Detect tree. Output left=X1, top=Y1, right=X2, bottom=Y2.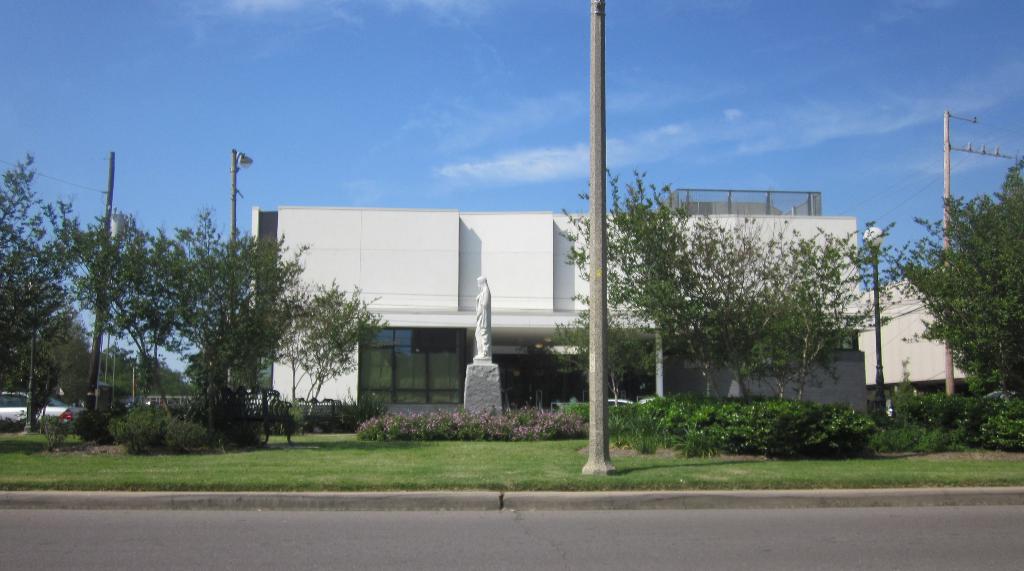
left=536, top=160, right=905, bottom=410.
